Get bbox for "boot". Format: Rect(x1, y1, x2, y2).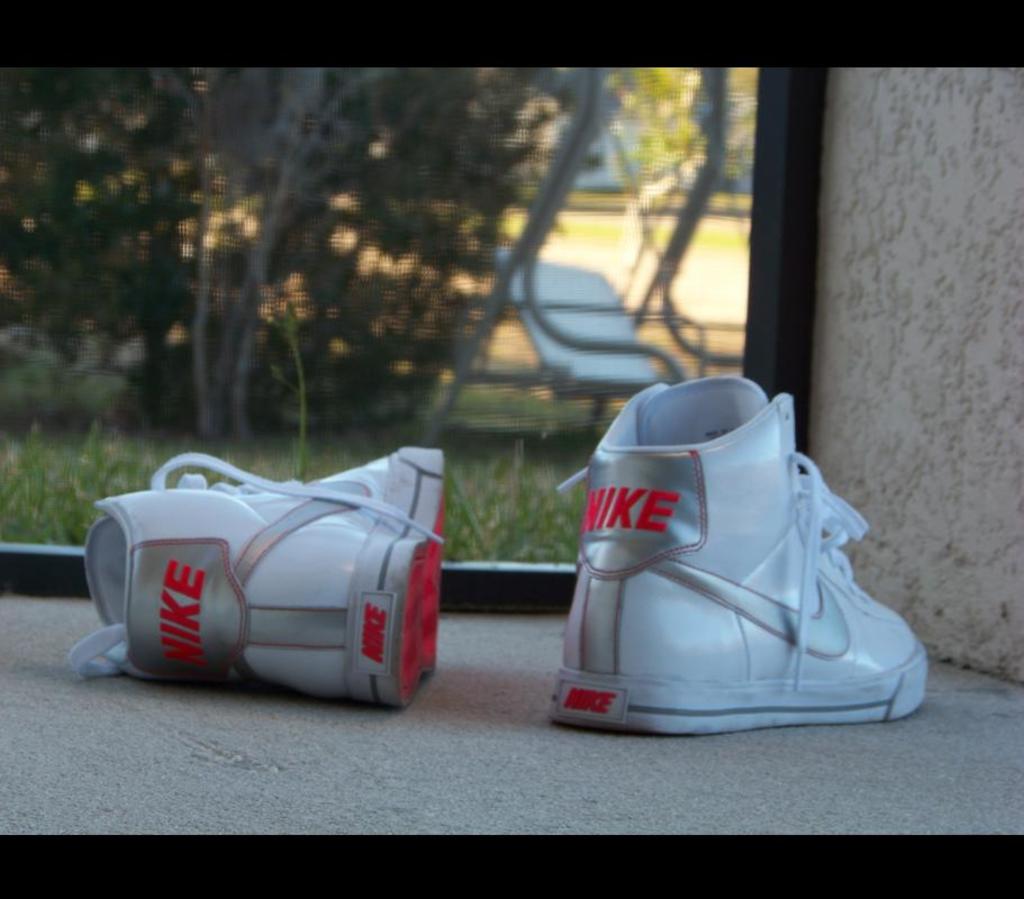
Rect(87, 447, 448, 711).
